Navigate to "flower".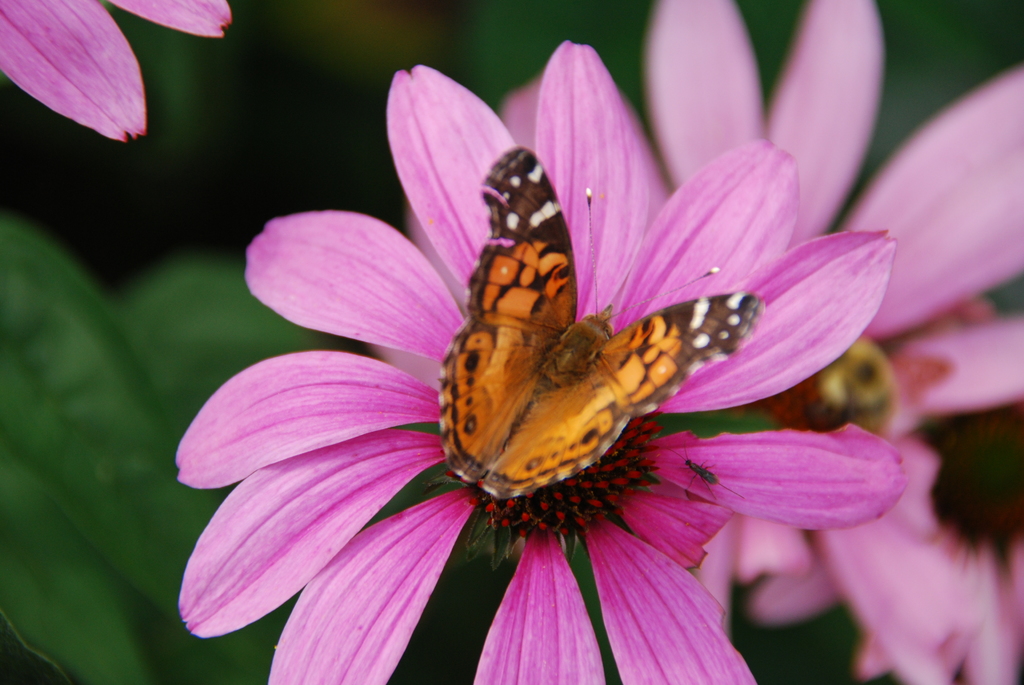
Navigation target: (left=375, top=0, right=1023, bottom=640).
